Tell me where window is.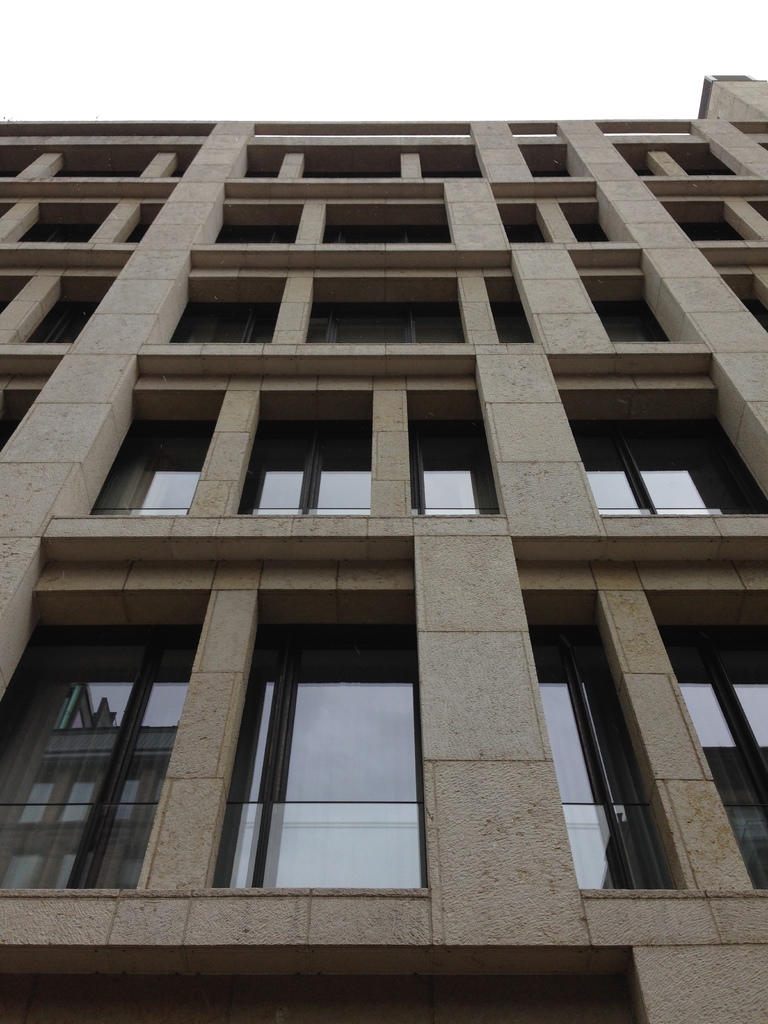
window is at bbox(489, 300, 536, 344).
